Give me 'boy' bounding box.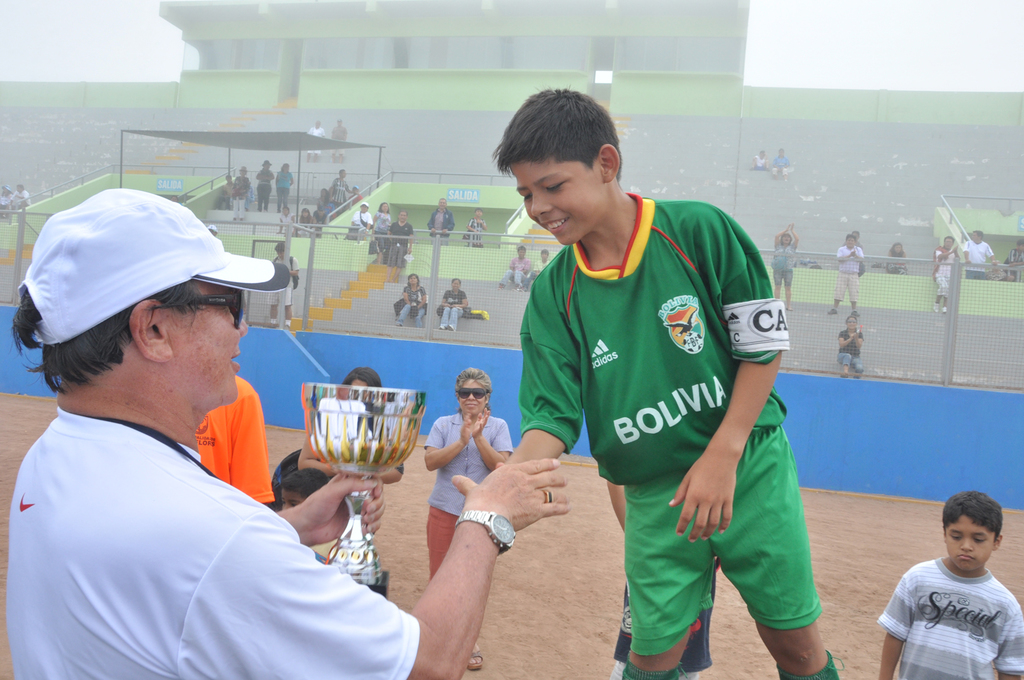
region(879, 490, 1023, 679).
